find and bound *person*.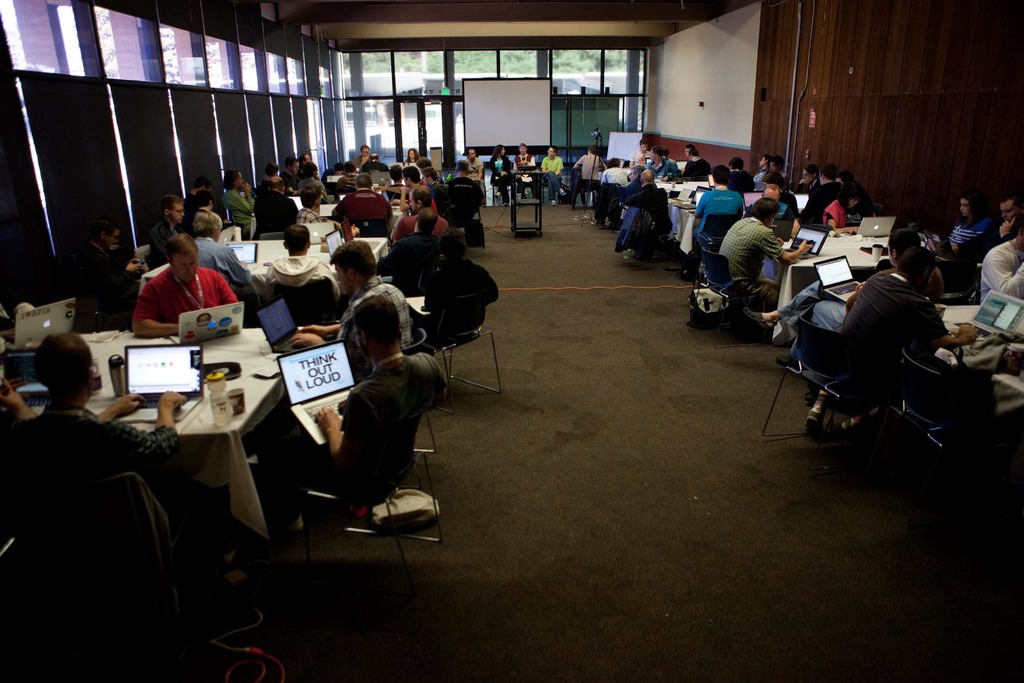
Bound: left=0, top=332, right=179, bottom=515.
